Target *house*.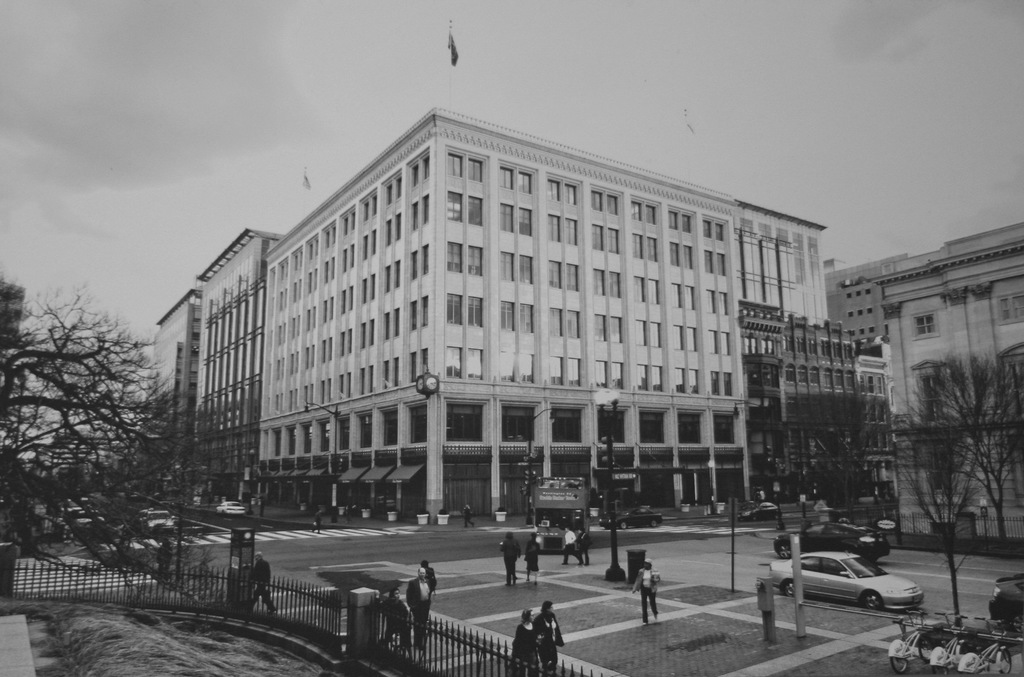
Target region: x1=127, y1=298, x2=195, y2=483.
